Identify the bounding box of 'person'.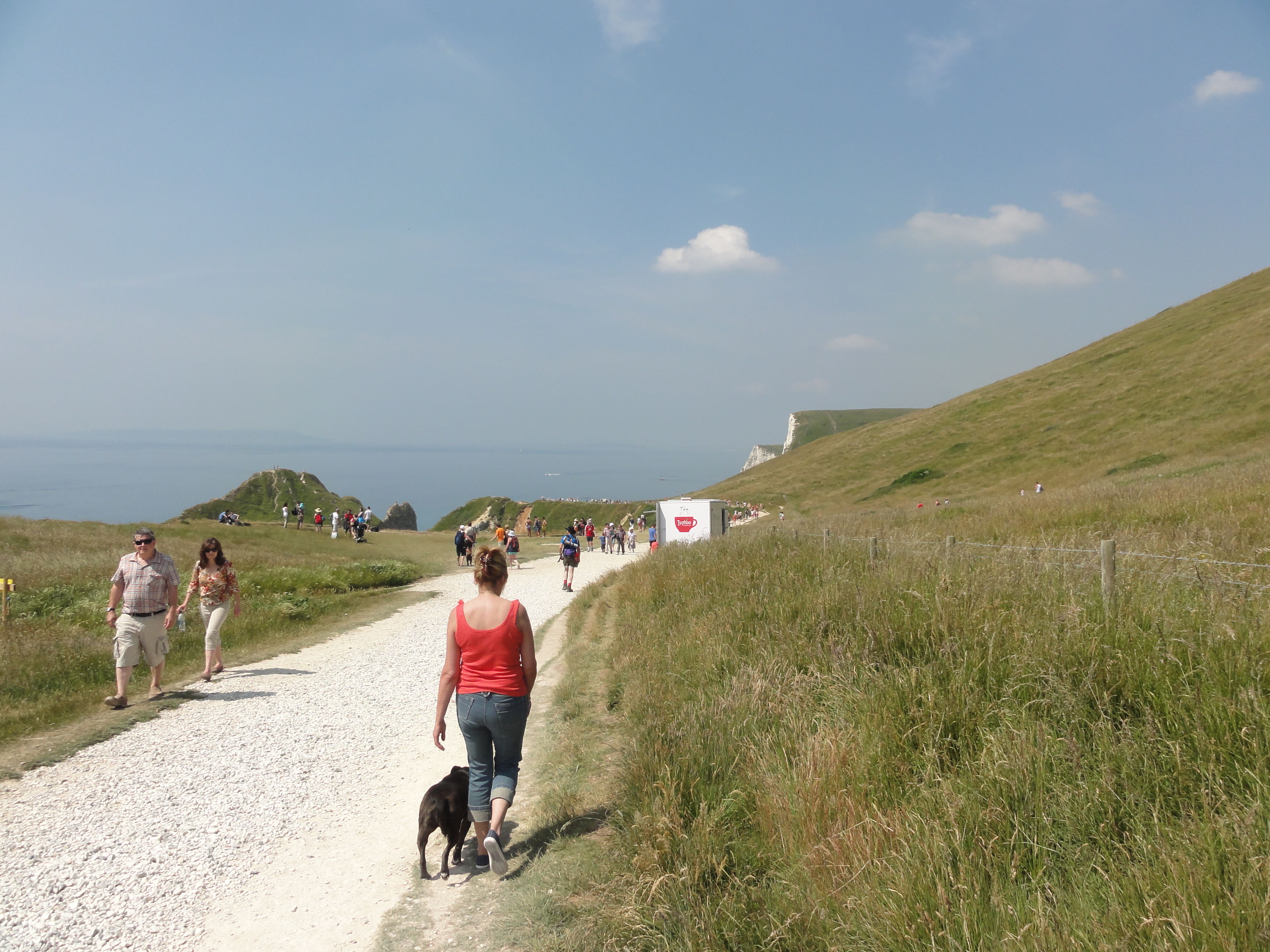
{"left": 37, "top": 184, "right": 62, "bottom": 246}.
